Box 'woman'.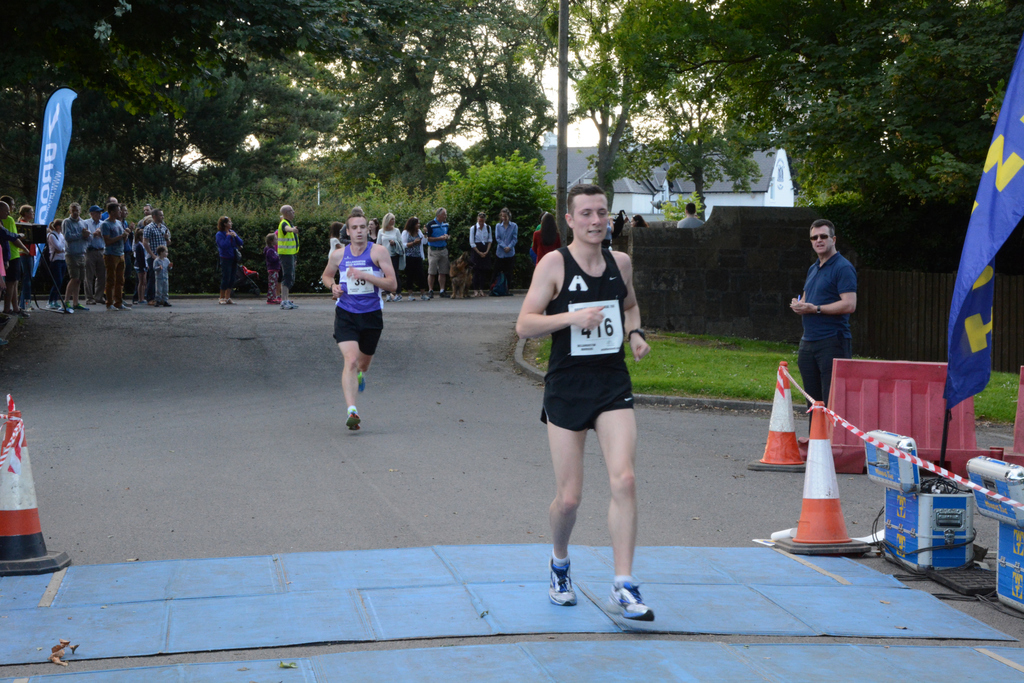
locate(472, 209, 495, 297).
